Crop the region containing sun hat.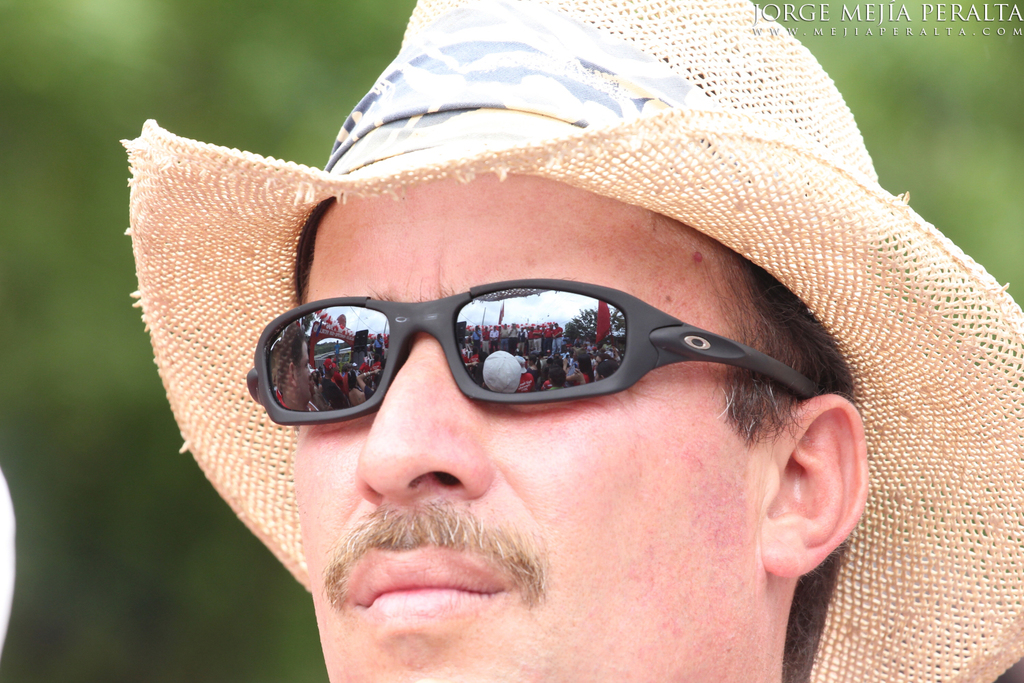
Crop region: [118,0,1023,682].
